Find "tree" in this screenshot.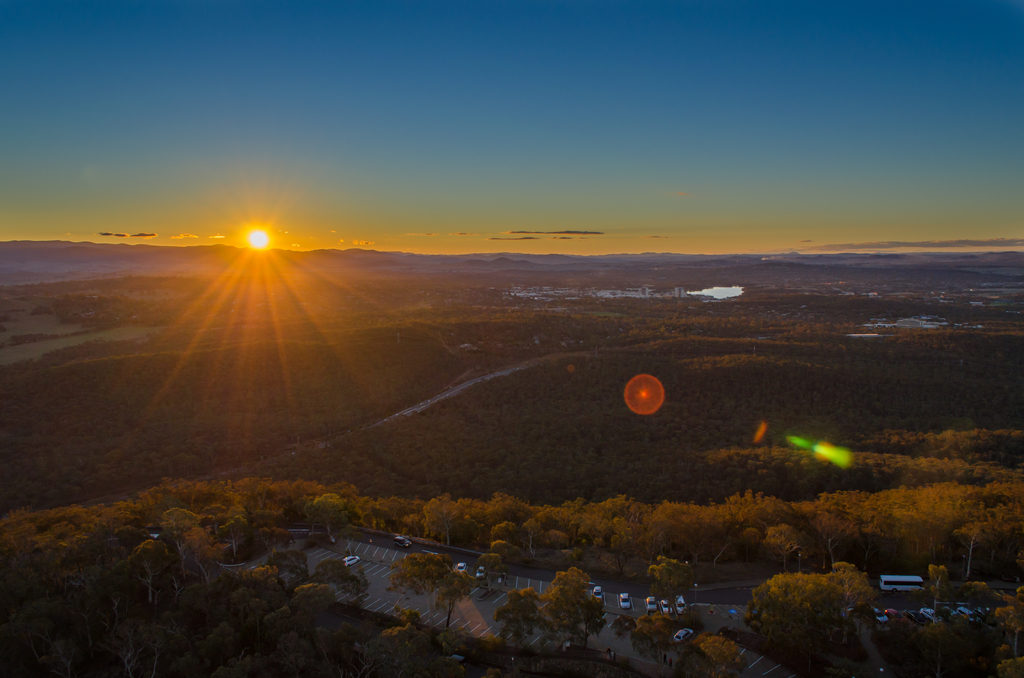
The bounding box for "tree" is bbox(390, 551, 473, 628).
